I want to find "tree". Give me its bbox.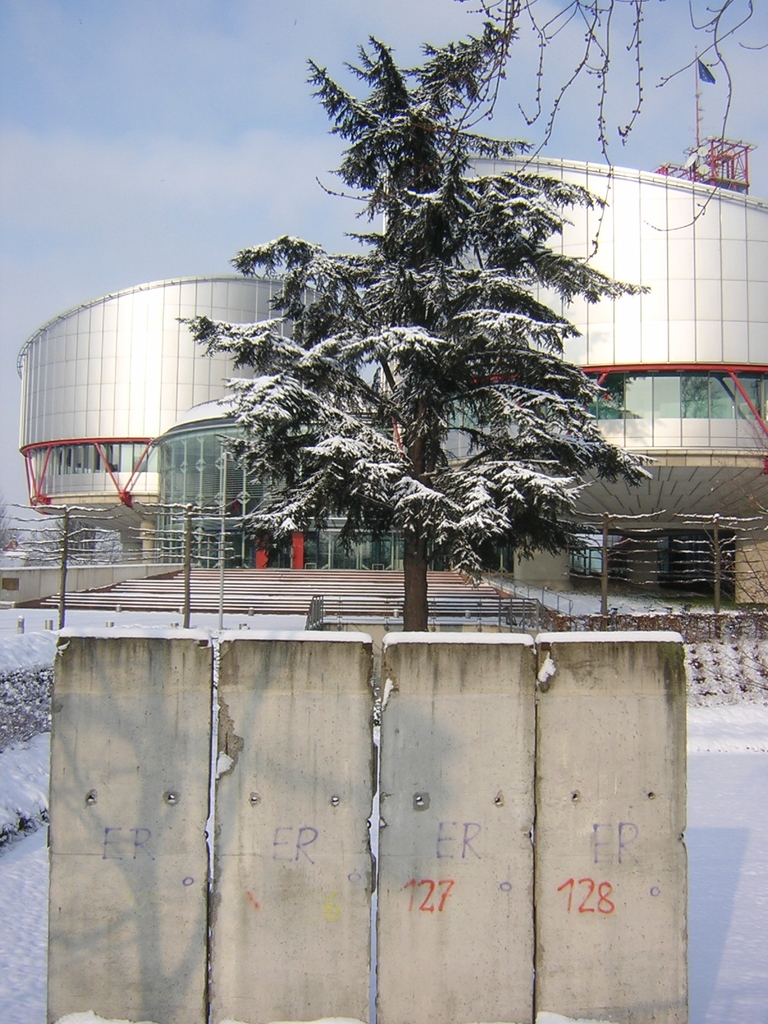
x1=156 y1=0 x2=679 y2=673.
